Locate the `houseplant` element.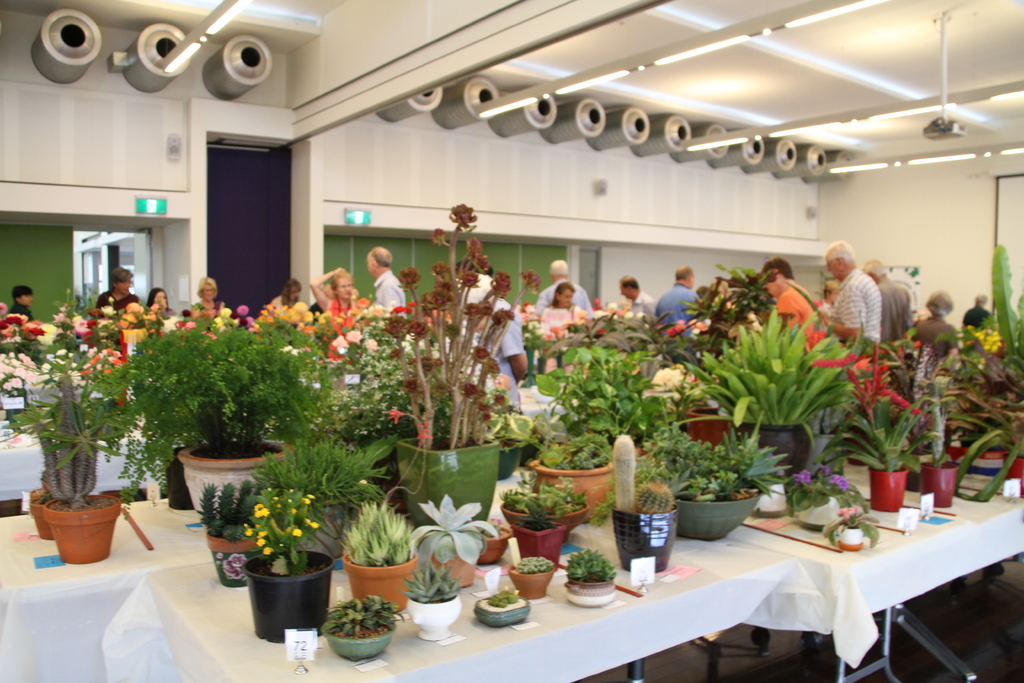
Element bbox: box=[563, 313, 664, 384].
